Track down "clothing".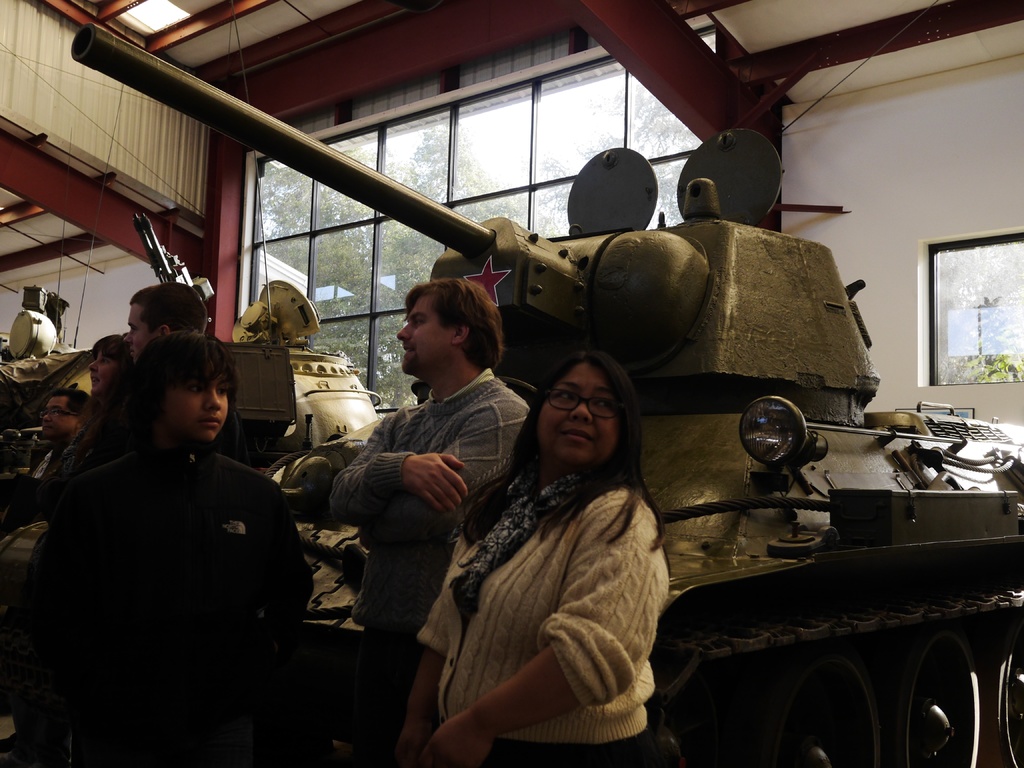
Tracked to [321, 378, 535, 767].
